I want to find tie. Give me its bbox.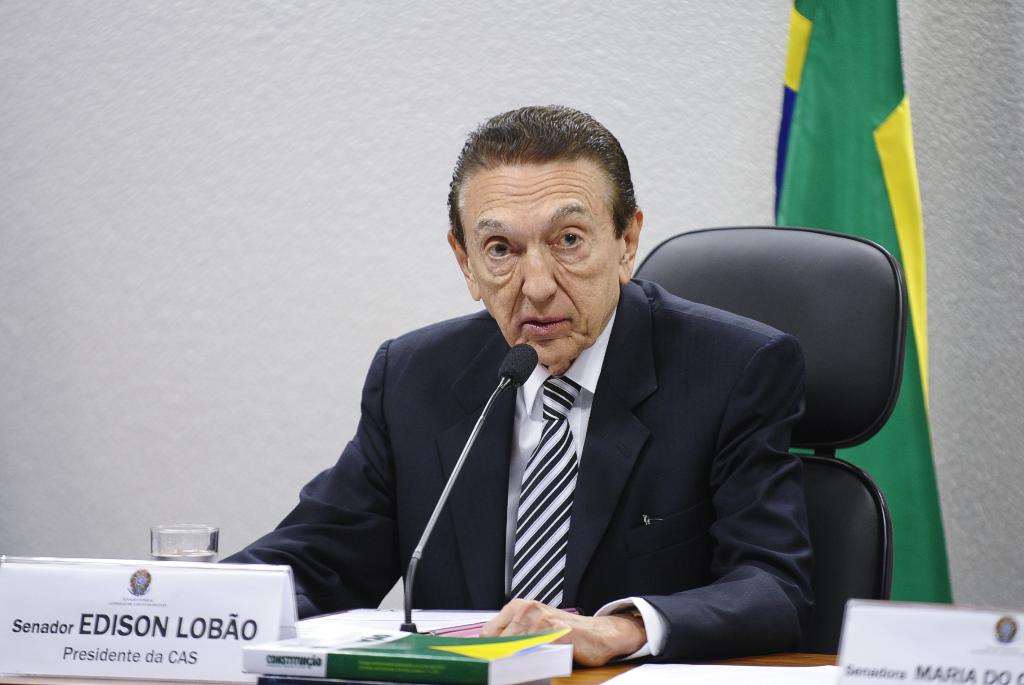
[511,373,581,613].
